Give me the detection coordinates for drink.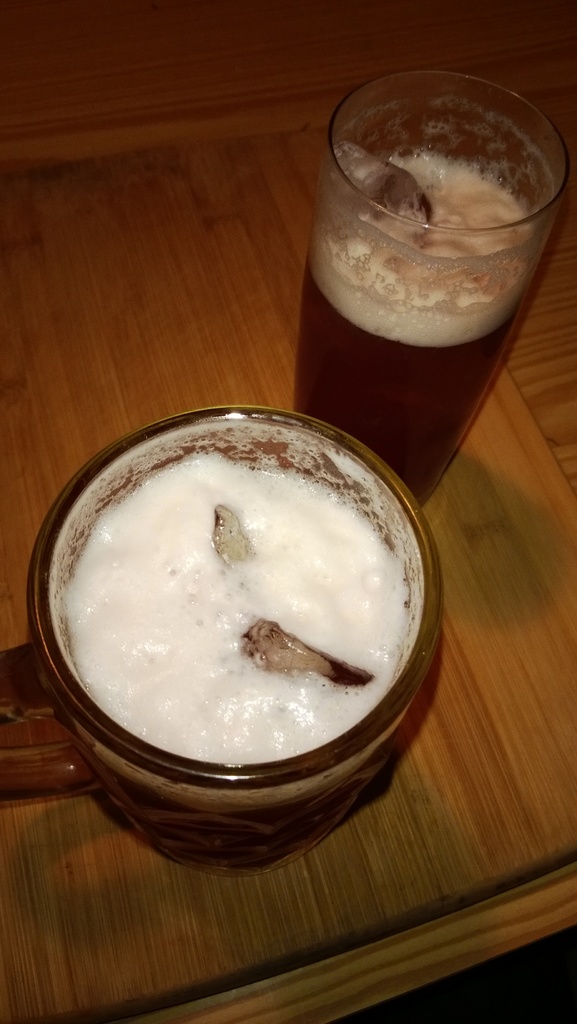
BBox(300, 63, 572, 506).
